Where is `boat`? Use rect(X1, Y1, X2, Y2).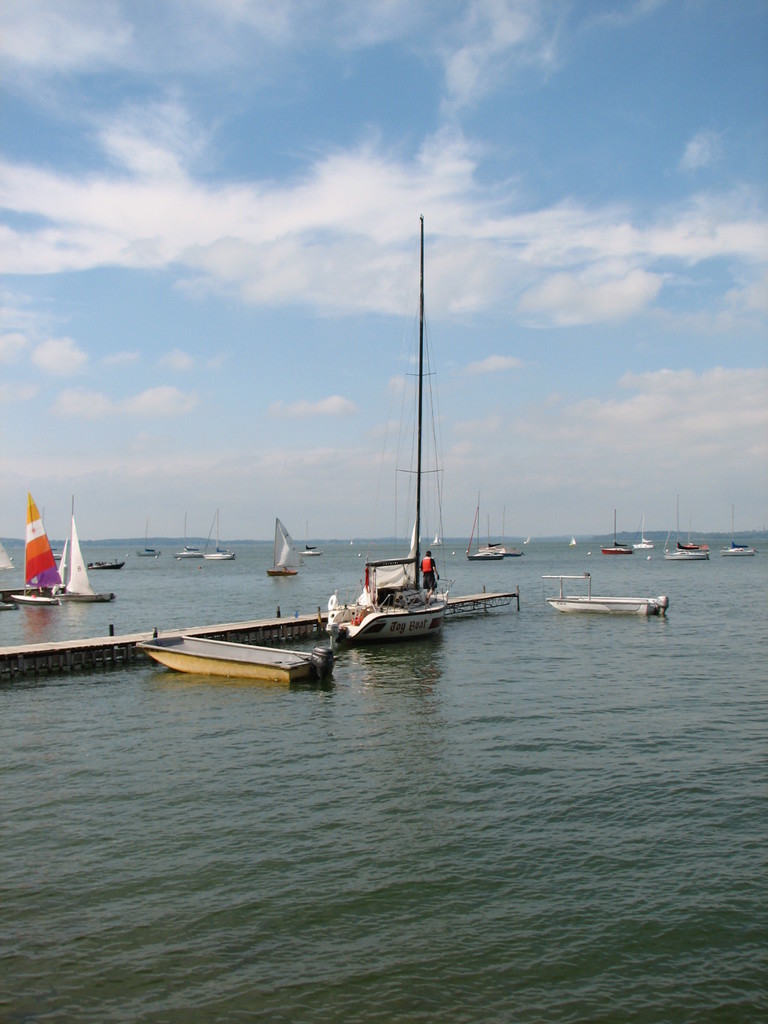
rect(142, 636, 343, 681).
